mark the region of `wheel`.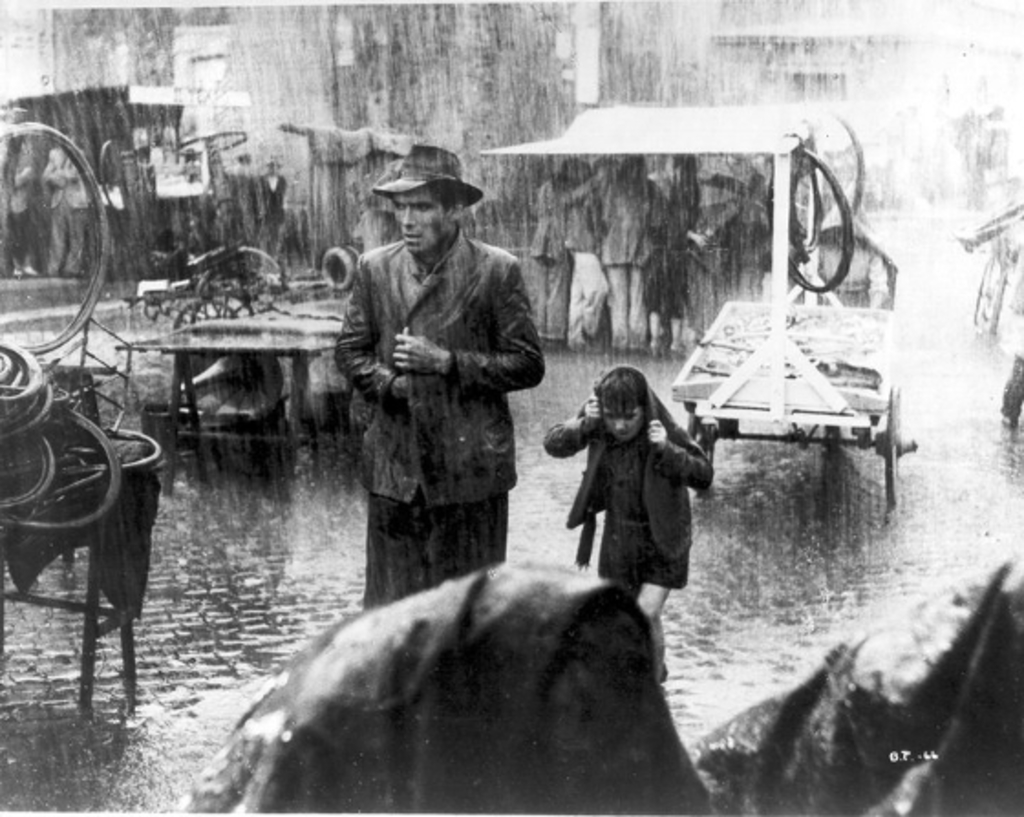
Region: [left=887, top=382, right=907, bottom=503].
